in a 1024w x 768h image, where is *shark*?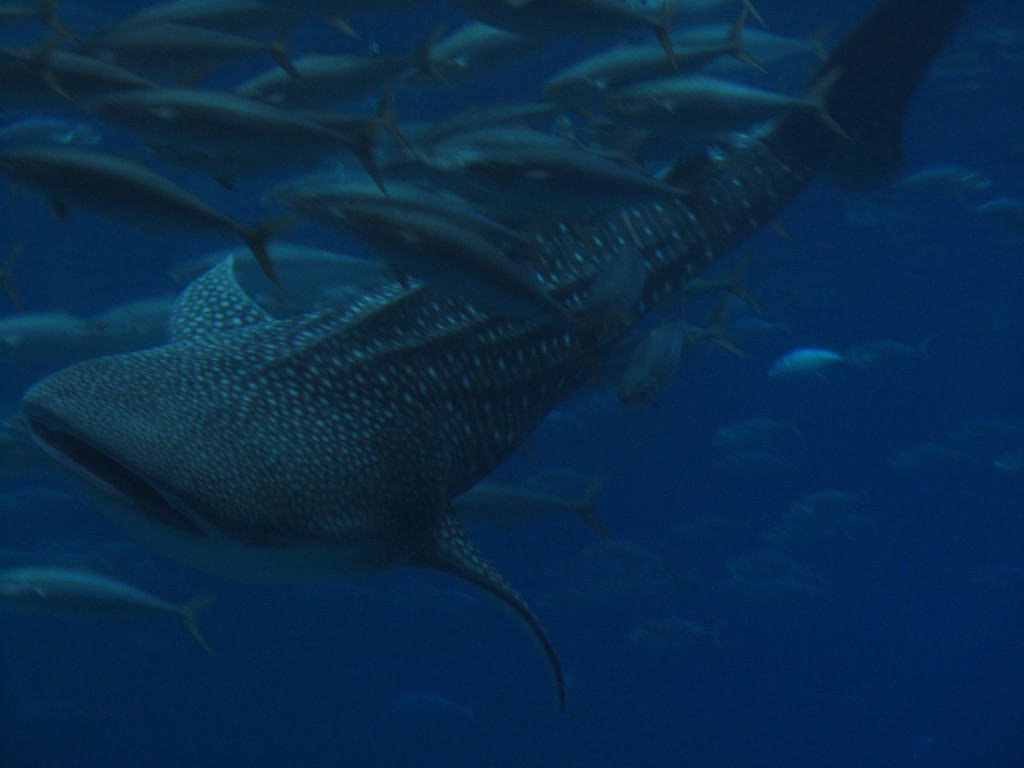
bbox=(31, 15, 961, 698).
